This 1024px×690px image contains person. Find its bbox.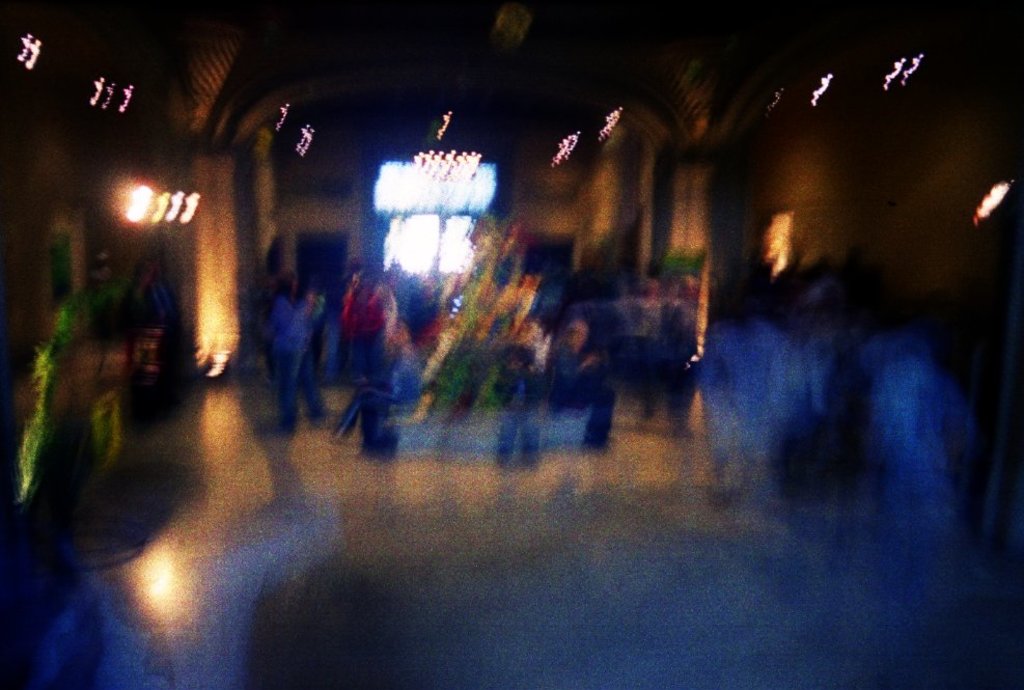
bbox=(132, 255, 189, 414).
